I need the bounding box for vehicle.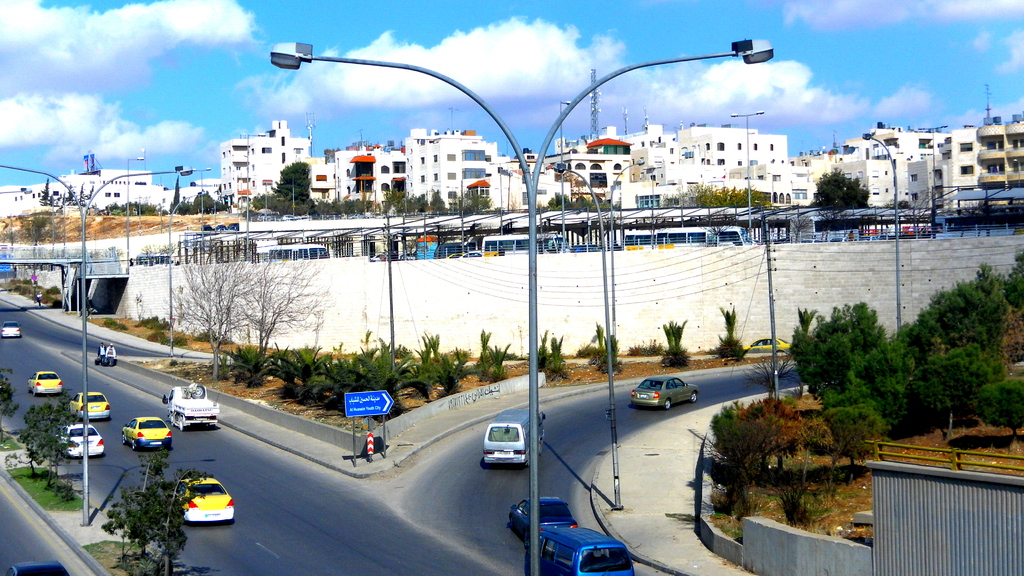
Here it is: box=[26, 369, 65, 397].
